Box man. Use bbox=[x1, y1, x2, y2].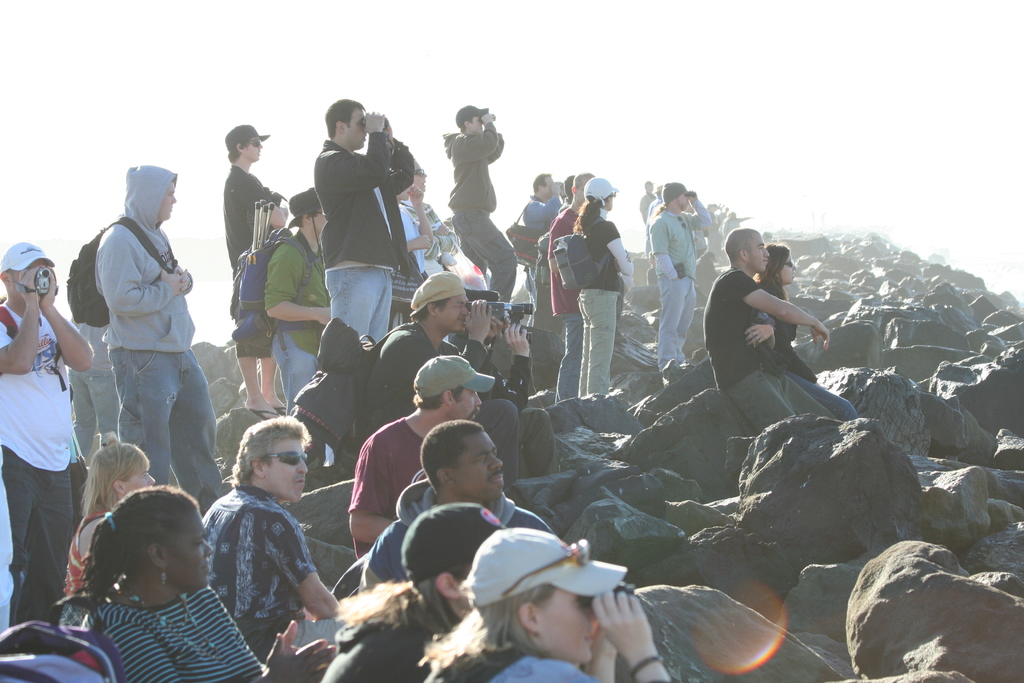
bbox=[455, 284, 556, 481].
